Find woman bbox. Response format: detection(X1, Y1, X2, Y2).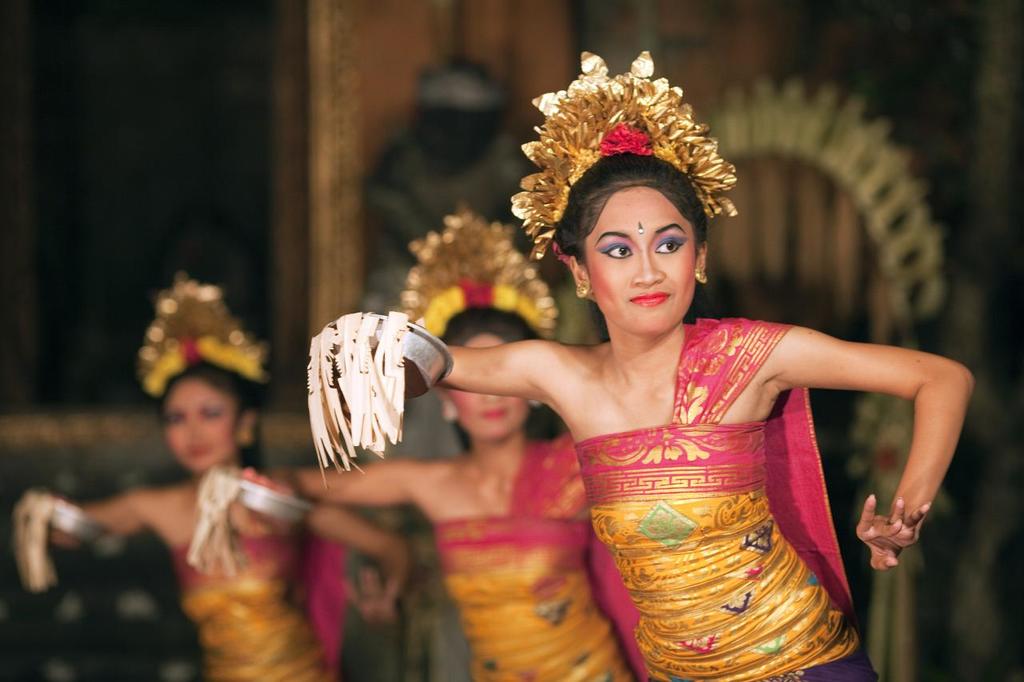
detection(298, 40, 981, 681).
